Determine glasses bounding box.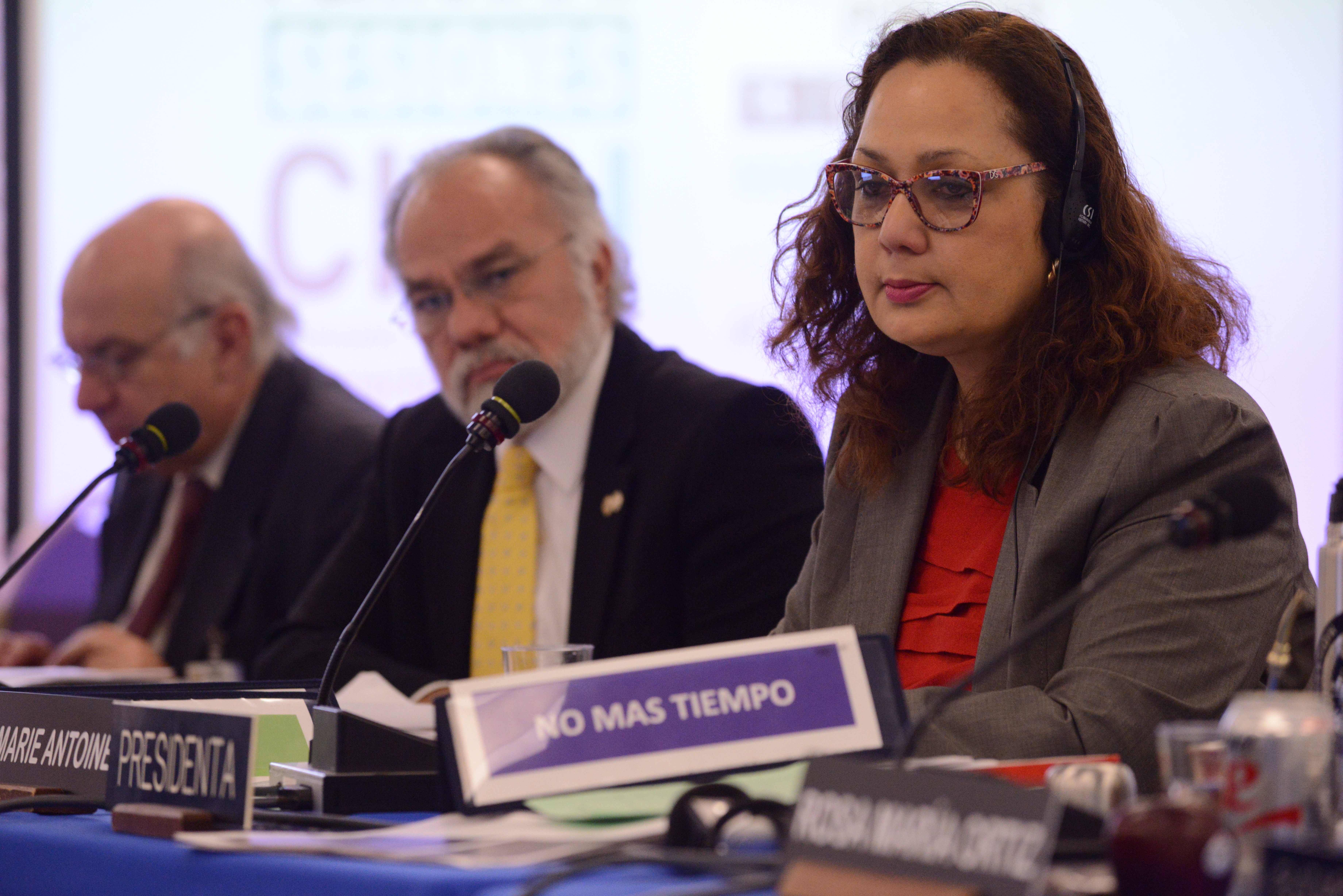
Determined: rect(9, 55, 42, 72).
